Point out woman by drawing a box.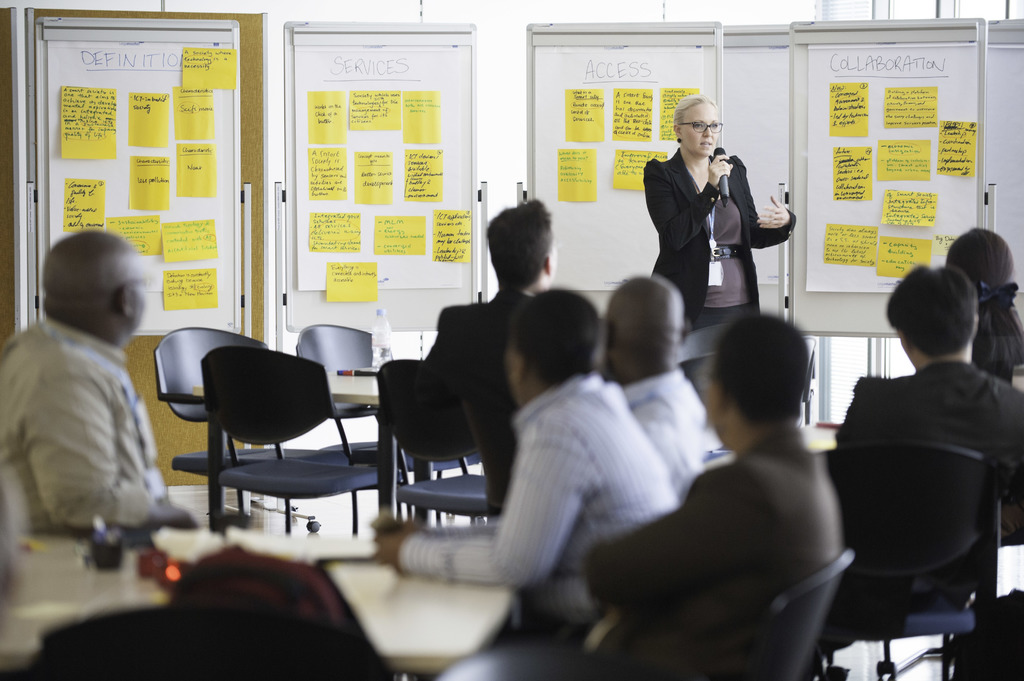
637 103 762 311.
